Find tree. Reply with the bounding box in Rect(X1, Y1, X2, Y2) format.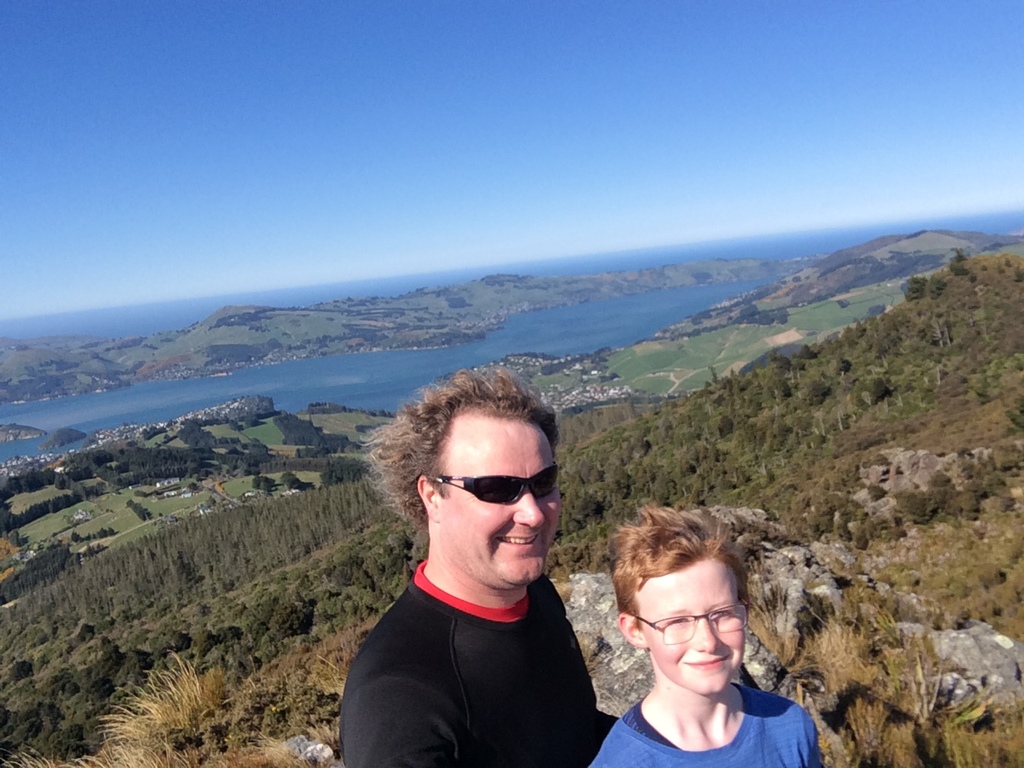
Rect(271, 603, 307, 639).
